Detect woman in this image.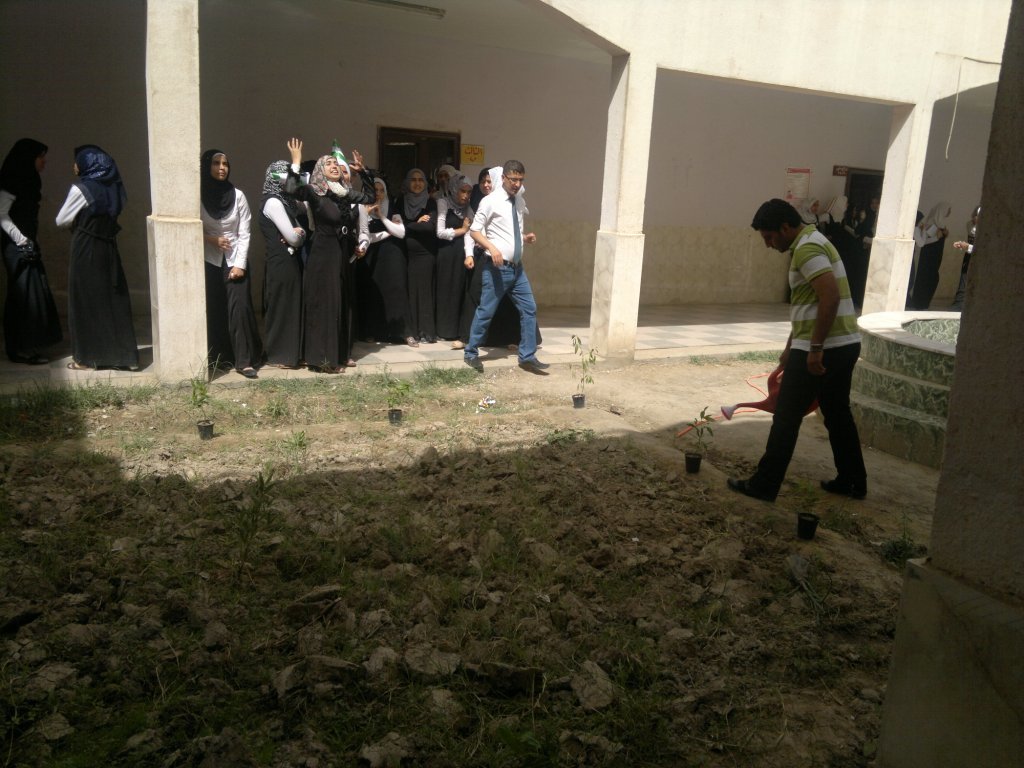
Detection: l=450, t=164, r=544, b=352.
